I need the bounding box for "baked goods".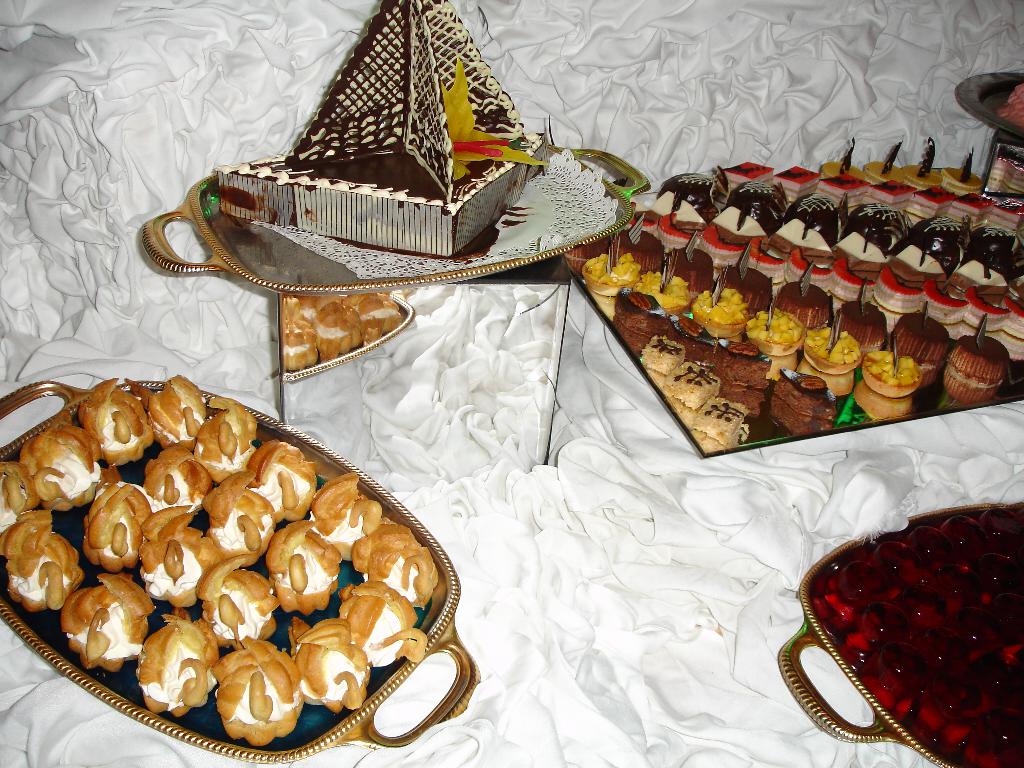
Here it is: 63 568 151 682.
